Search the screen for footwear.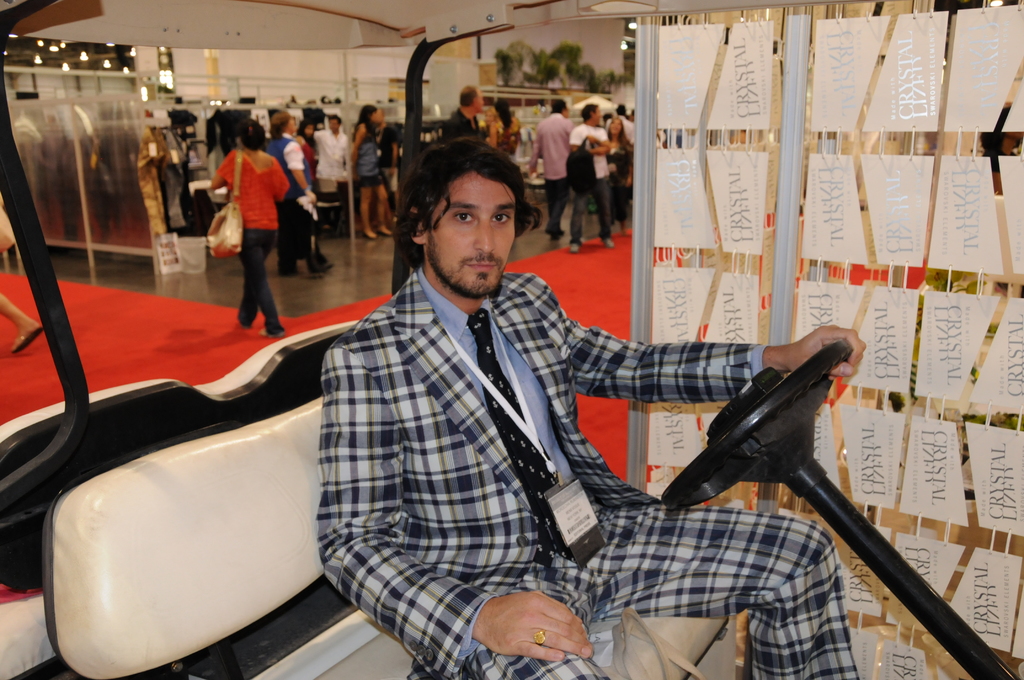
Found at {"left": 604, "top": 239, "right": 616, "bottom": 248}.
